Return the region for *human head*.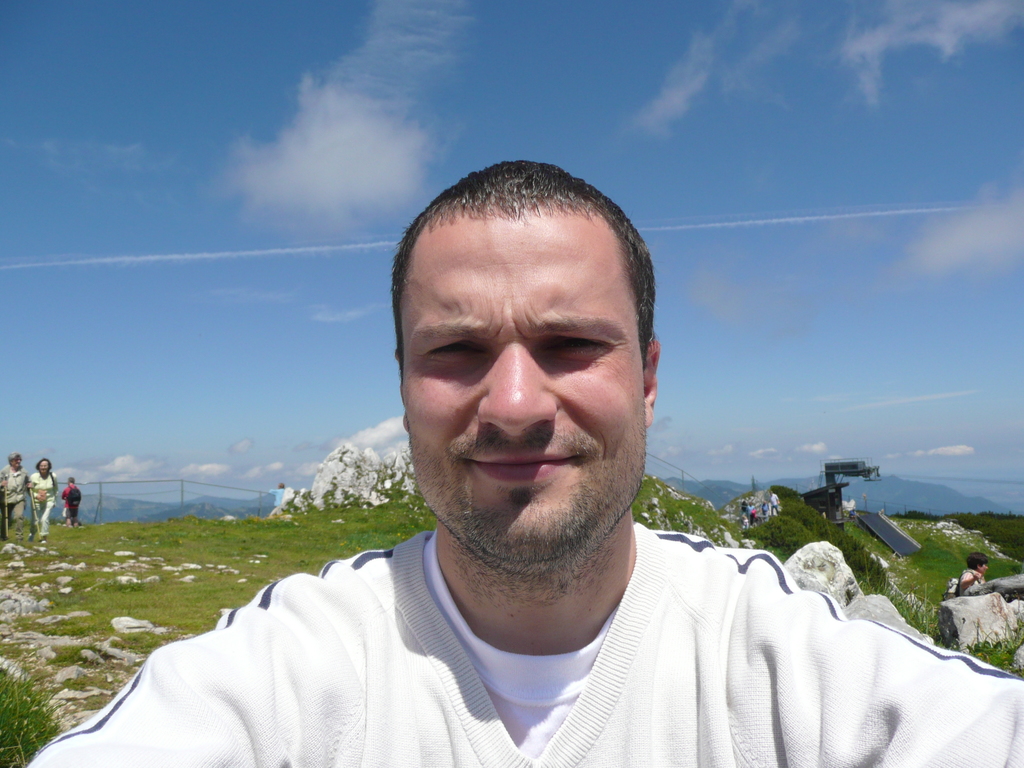
385/166/667/529.
